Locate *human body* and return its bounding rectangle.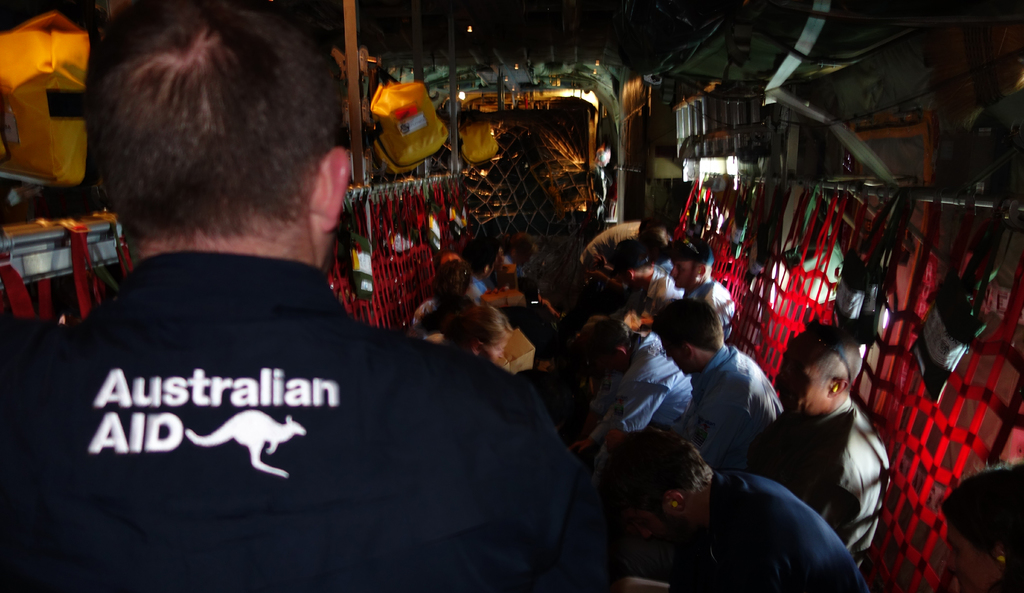
Rect(447, 316, 509, 373).
